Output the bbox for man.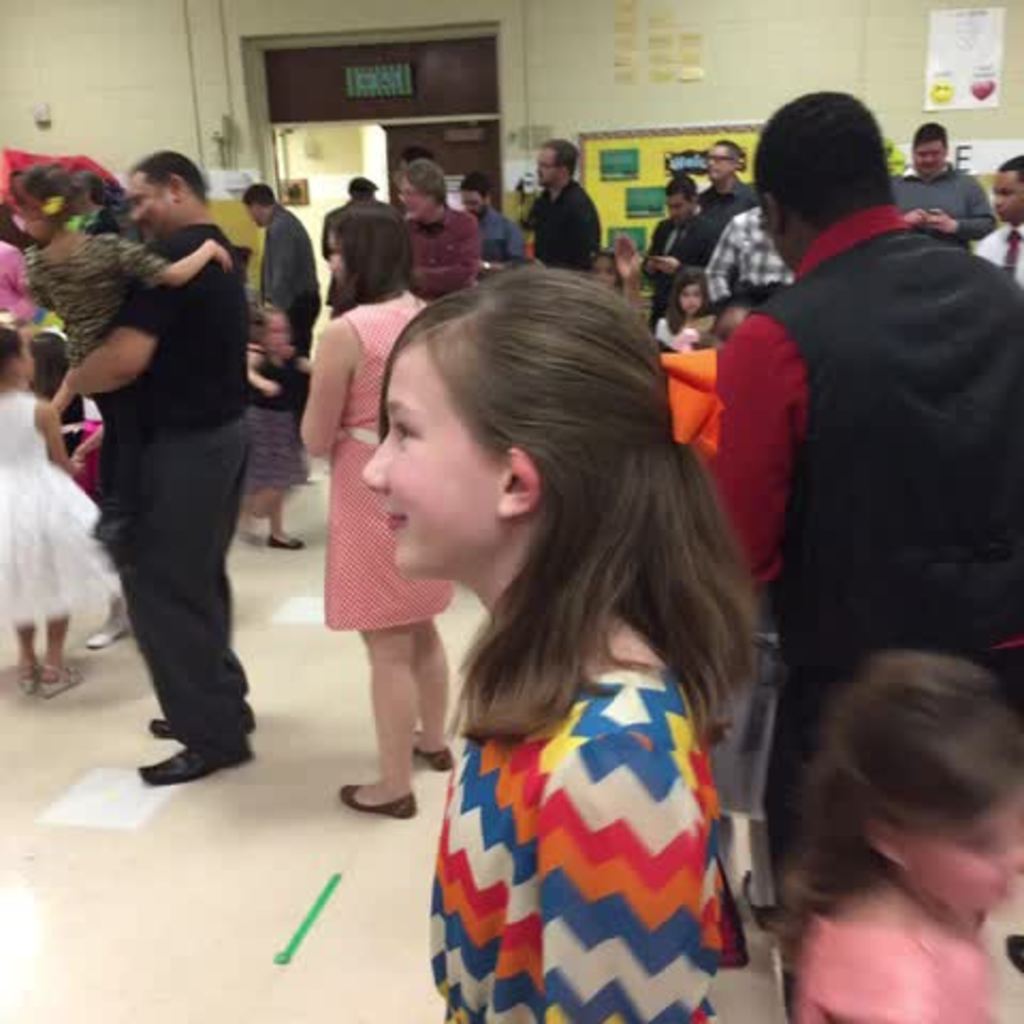
[left=49, top=149, right=269, bottom=785].
